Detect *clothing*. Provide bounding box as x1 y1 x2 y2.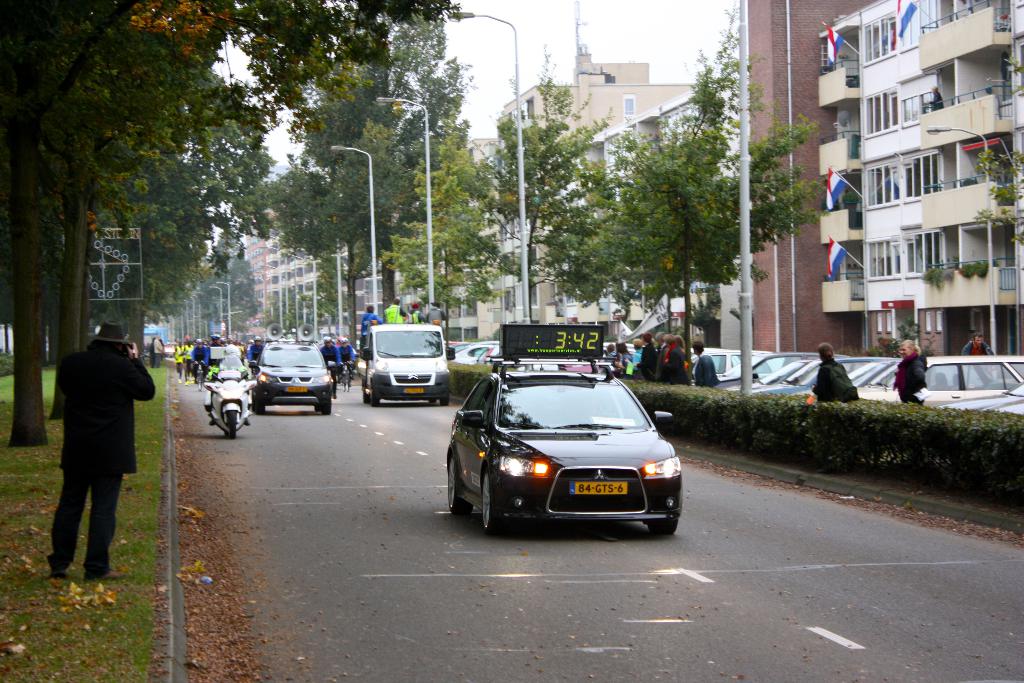
334 336 359 370.
